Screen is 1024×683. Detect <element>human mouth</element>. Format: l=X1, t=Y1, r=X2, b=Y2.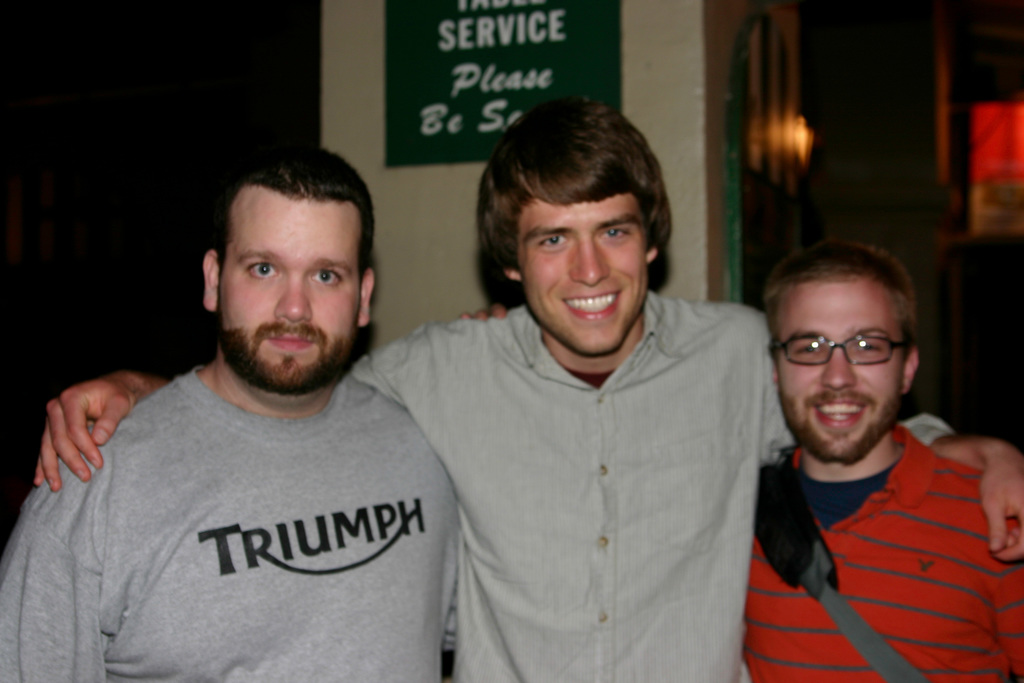
l=803, t=393, r=872, b=434.
